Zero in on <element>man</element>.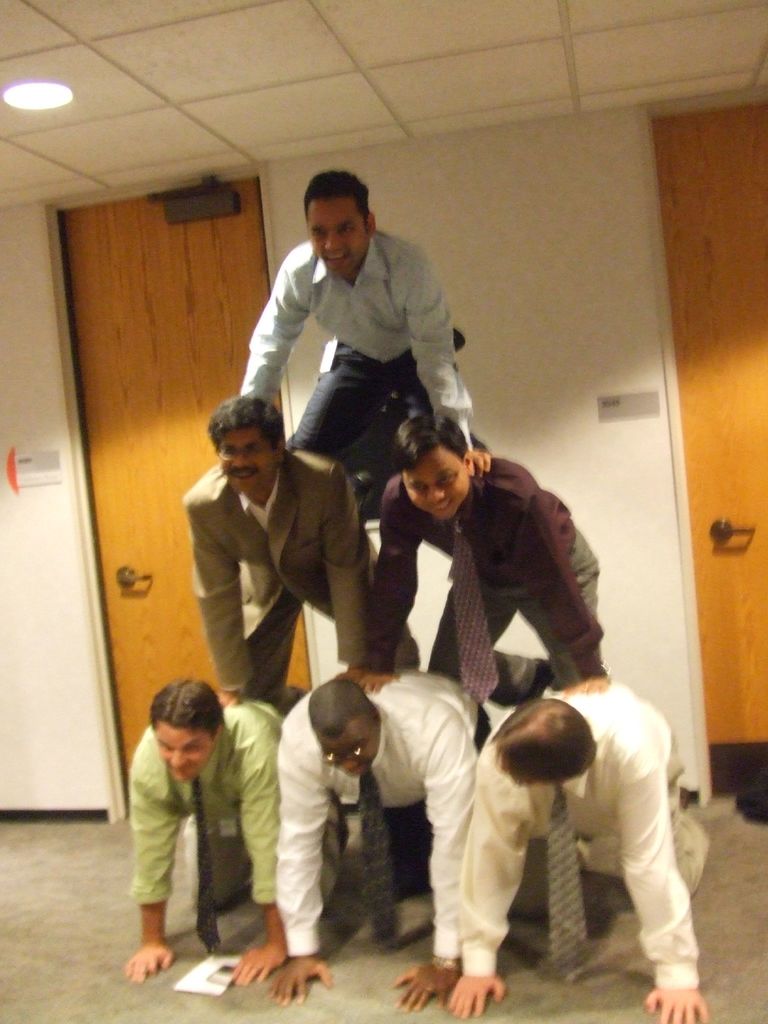
Zeroed in: {"x1": 121, "y1": 678, "x2": 347, "y2": 986}.
